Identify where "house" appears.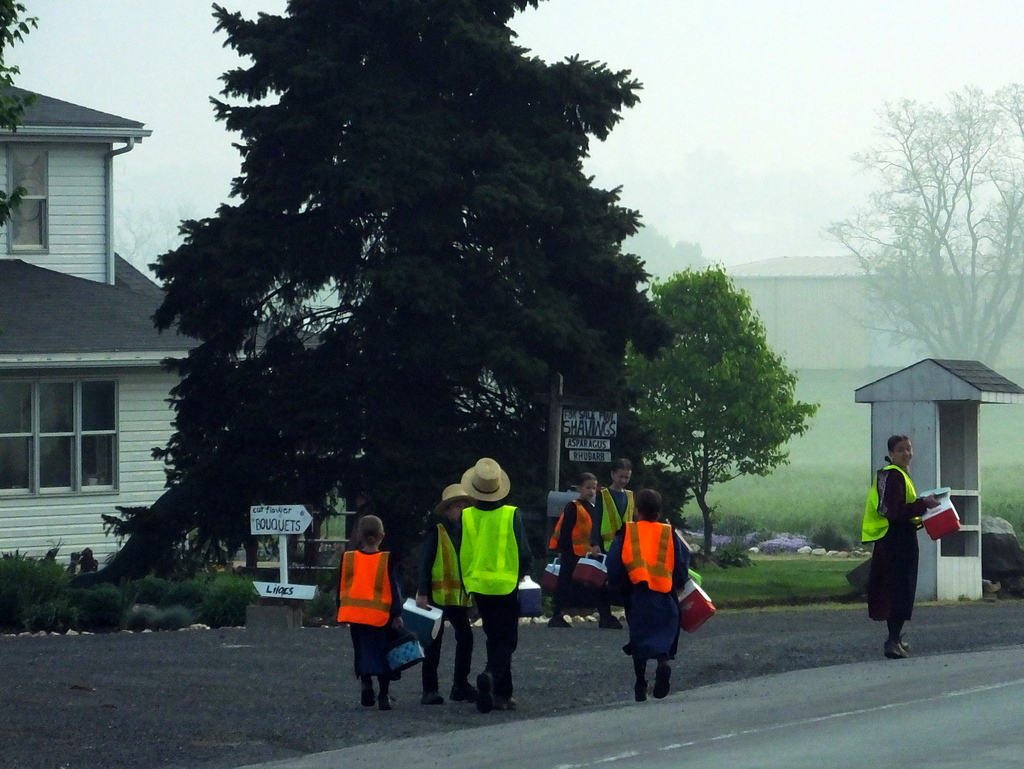
Appears at BBox(1, 96, 207, 586).
